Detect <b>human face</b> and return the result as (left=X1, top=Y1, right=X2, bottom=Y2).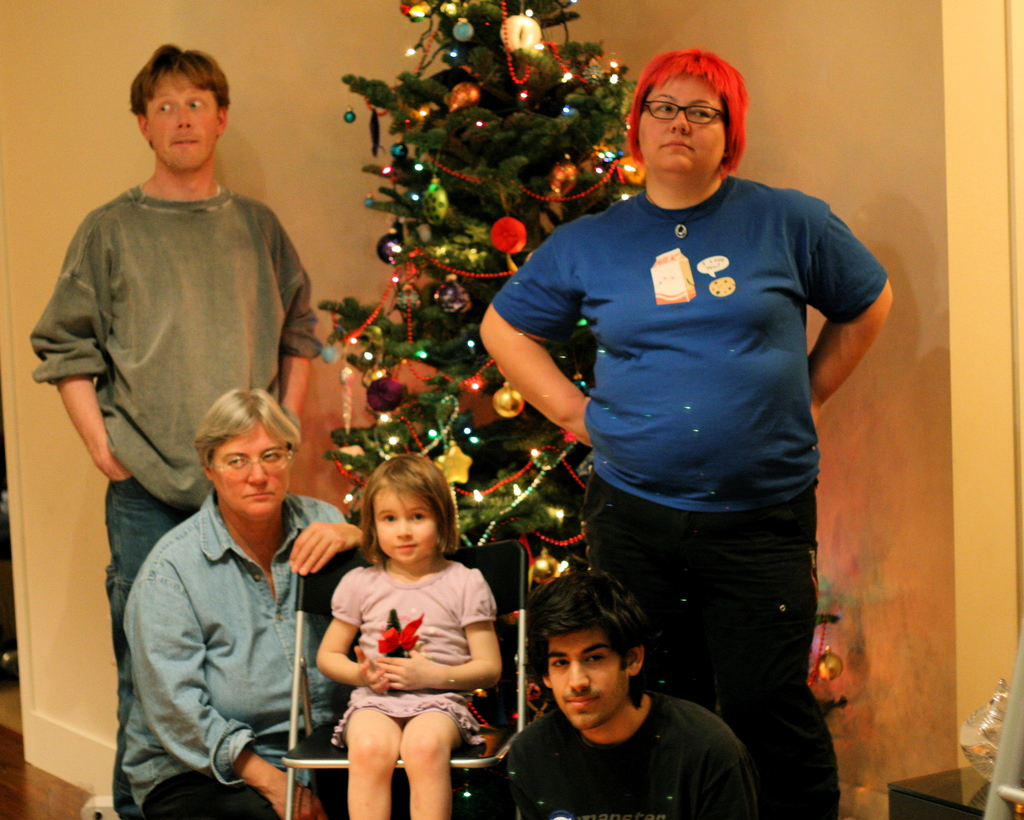
(left=368, top=487, right=438, bottom=563).
